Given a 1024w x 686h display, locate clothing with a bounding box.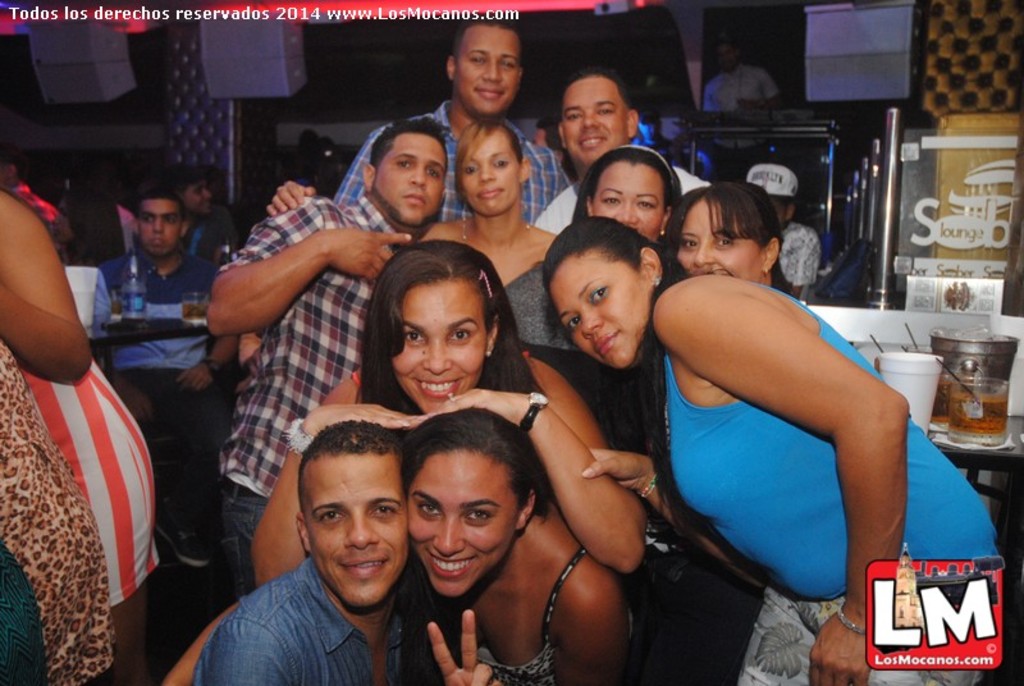
Located: {"left": 0, "top": 337, "right": 124, "bottom": 685}.
